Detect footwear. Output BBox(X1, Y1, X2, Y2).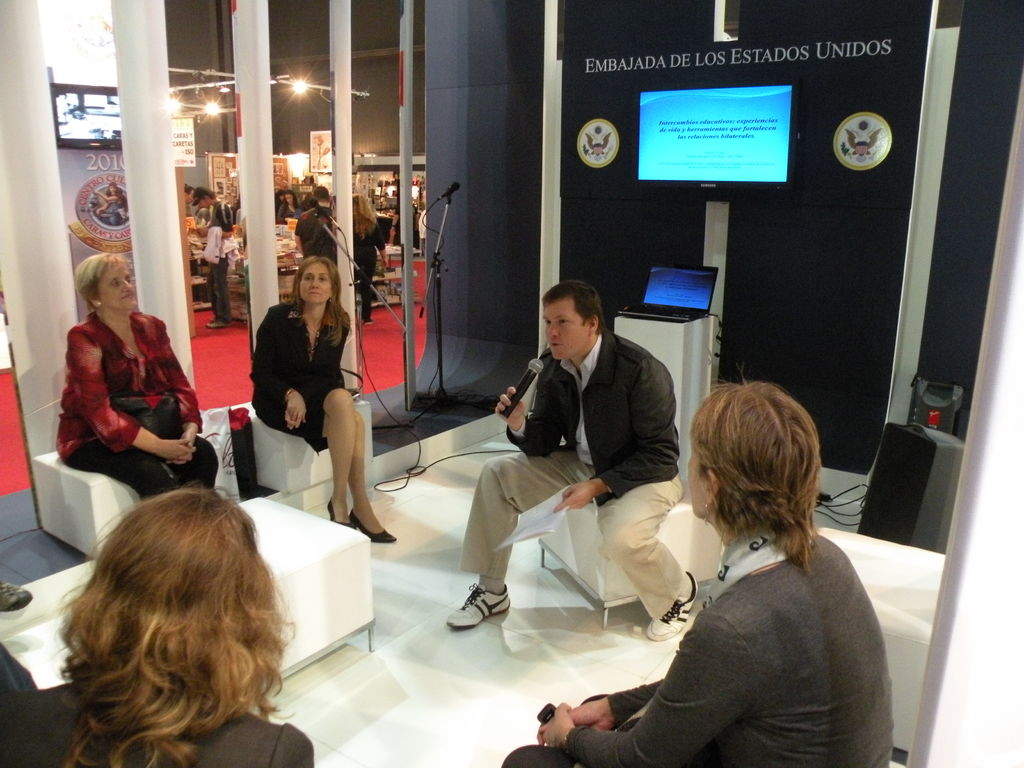
BBox(646, 572, 697, 643).
